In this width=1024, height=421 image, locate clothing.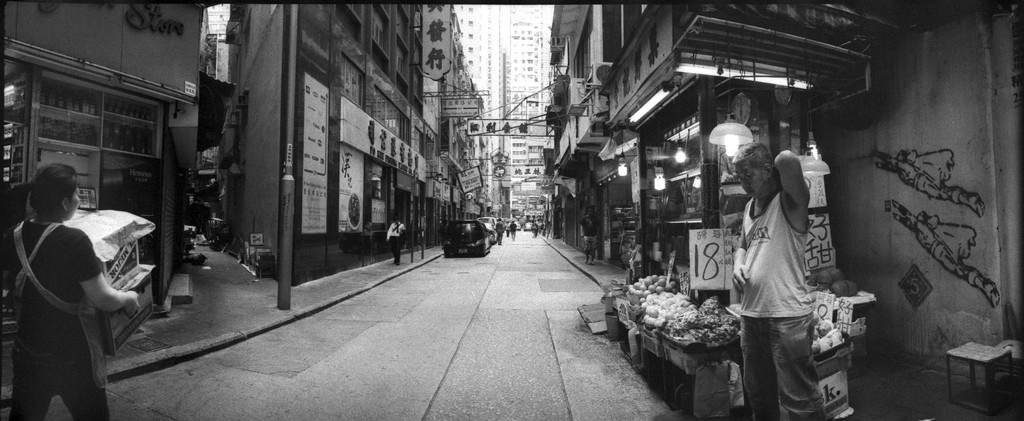
Bounding box: BBox(8, 223, 103, 417).
